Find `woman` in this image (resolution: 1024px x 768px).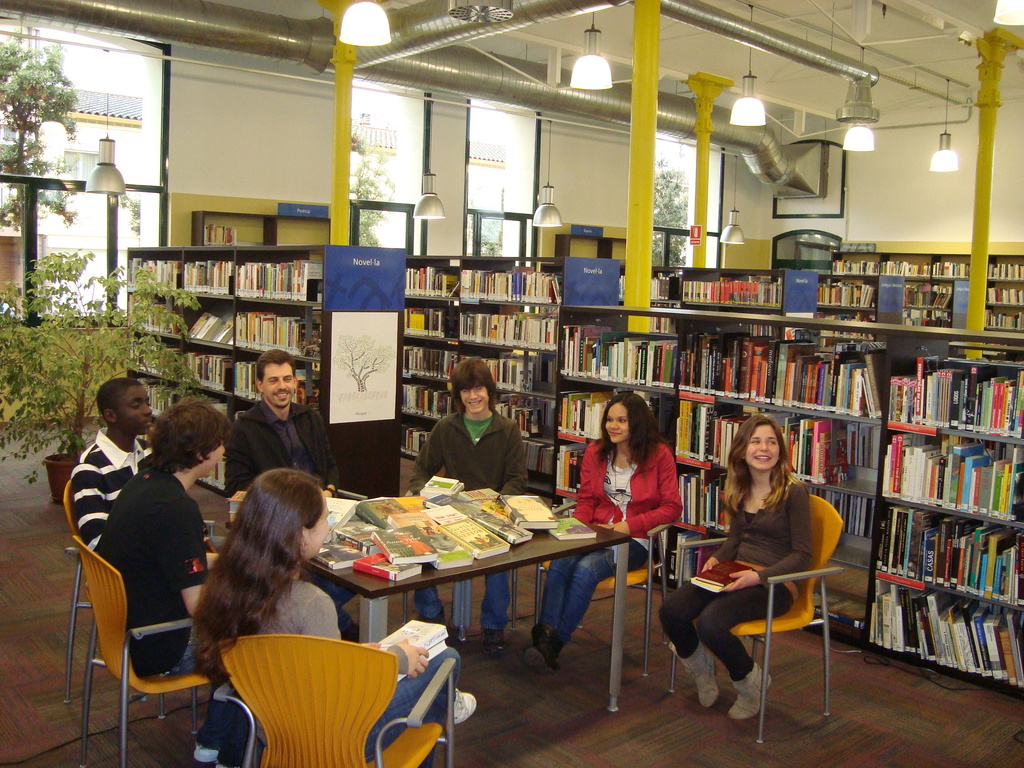
region(168, 458, 489, 767).
